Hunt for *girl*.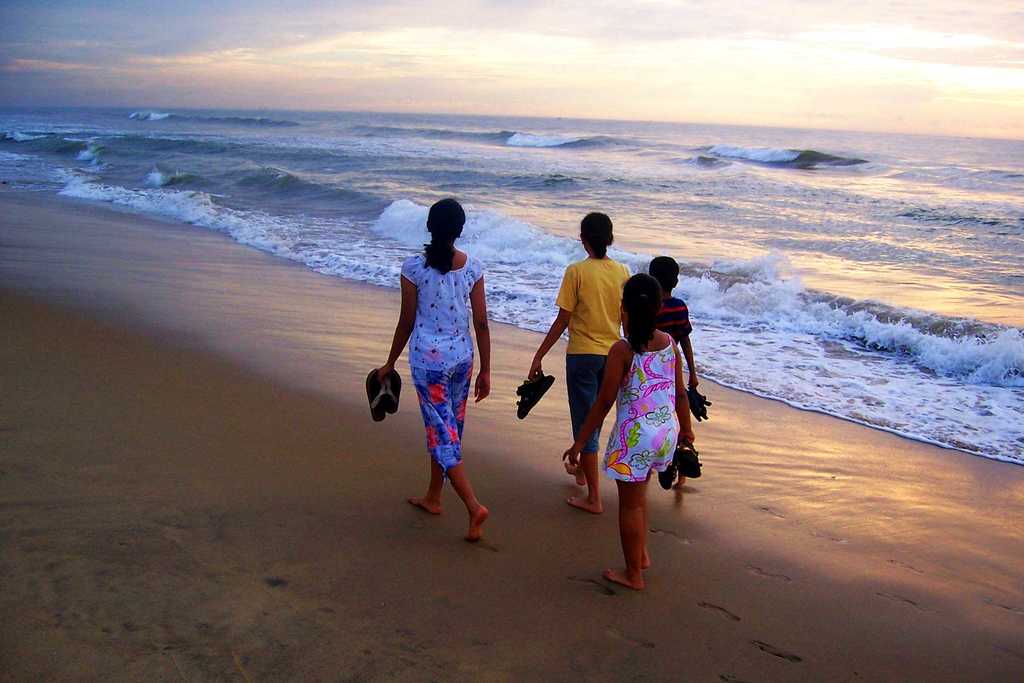
Hunted down at (378,198,490,545).
